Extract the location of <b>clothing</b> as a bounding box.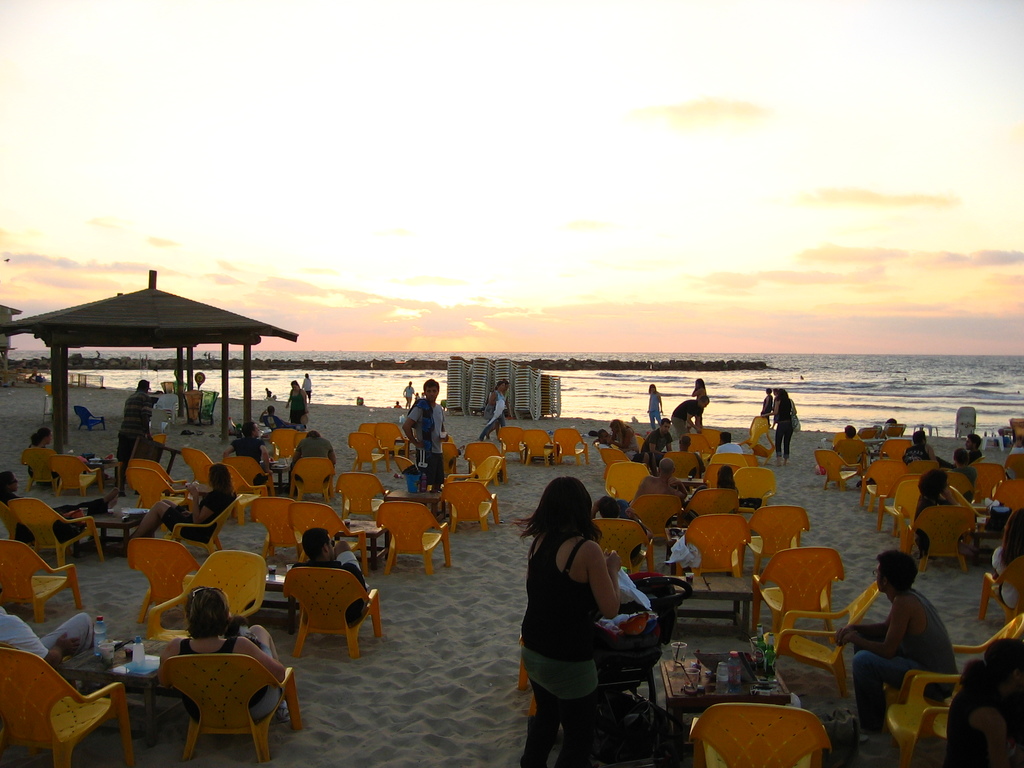
x1=116 y1=397 x2=159 y2=450.
